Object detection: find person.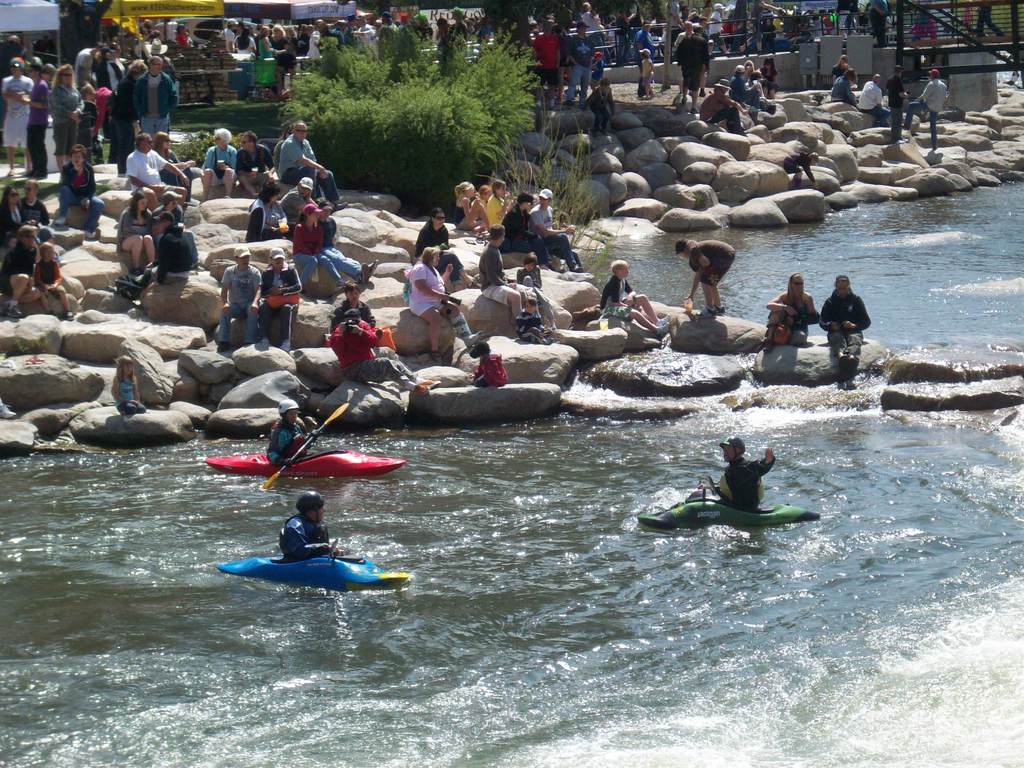
detection(319, 200, 376, 285).
